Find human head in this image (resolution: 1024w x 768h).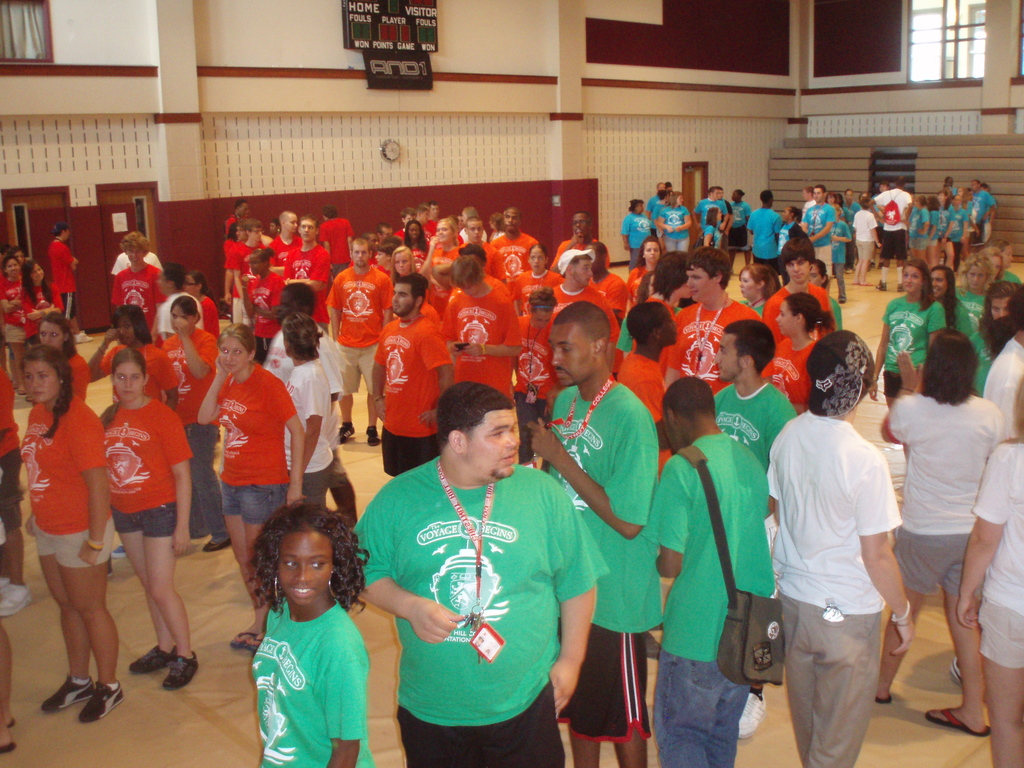
[left=278, top=209, right=298, bottom=232].
